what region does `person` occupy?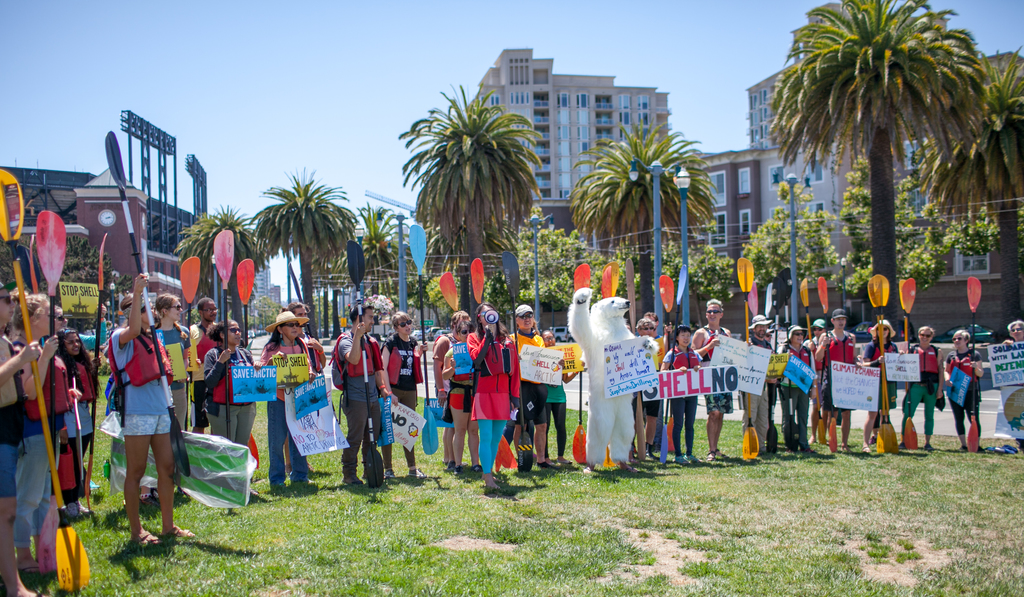
region(803, 316, 831, 344).
